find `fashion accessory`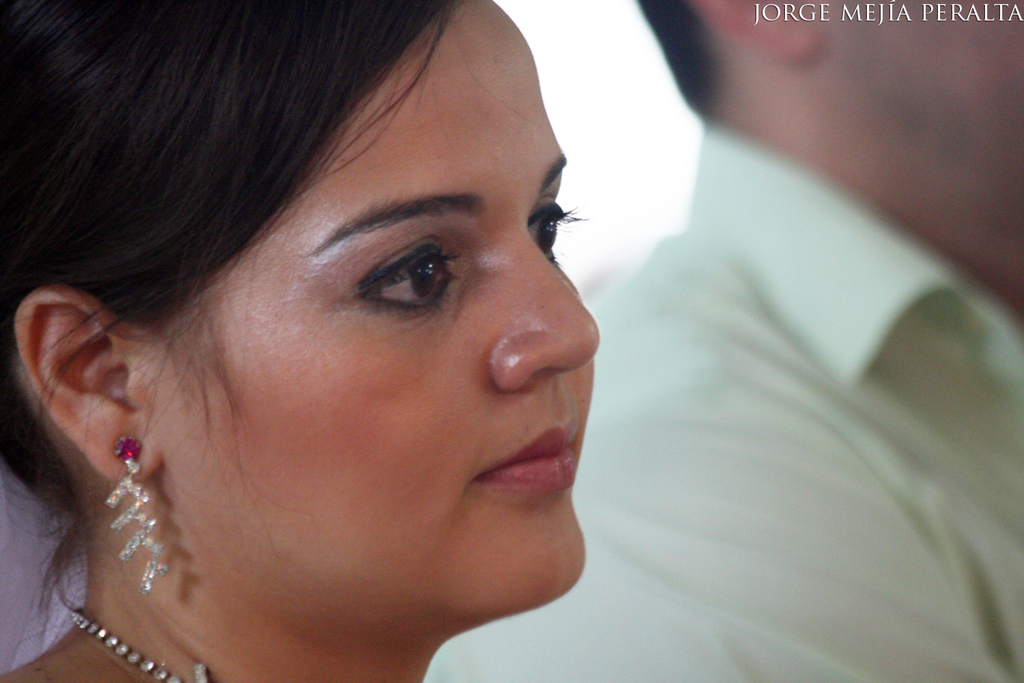
locate(103, 434, 173, 588)
